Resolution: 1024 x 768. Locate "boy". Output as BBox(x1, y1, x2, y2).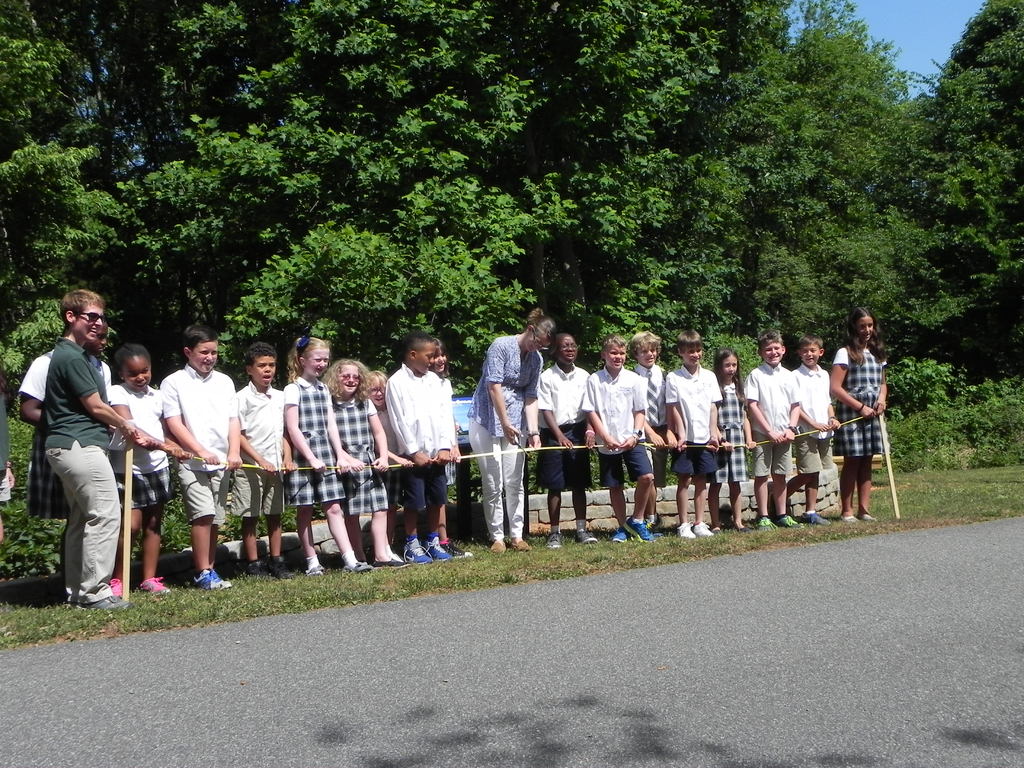
BBox(582, 337, 645, 540).
